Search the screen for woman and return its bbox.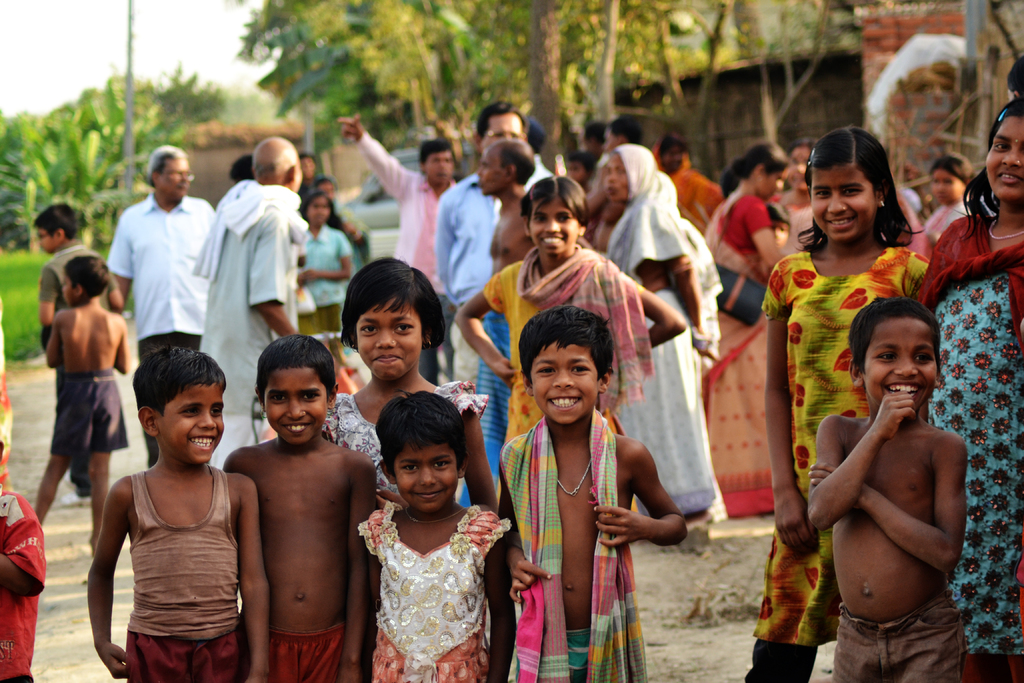
Found: 651 128 723 233.
